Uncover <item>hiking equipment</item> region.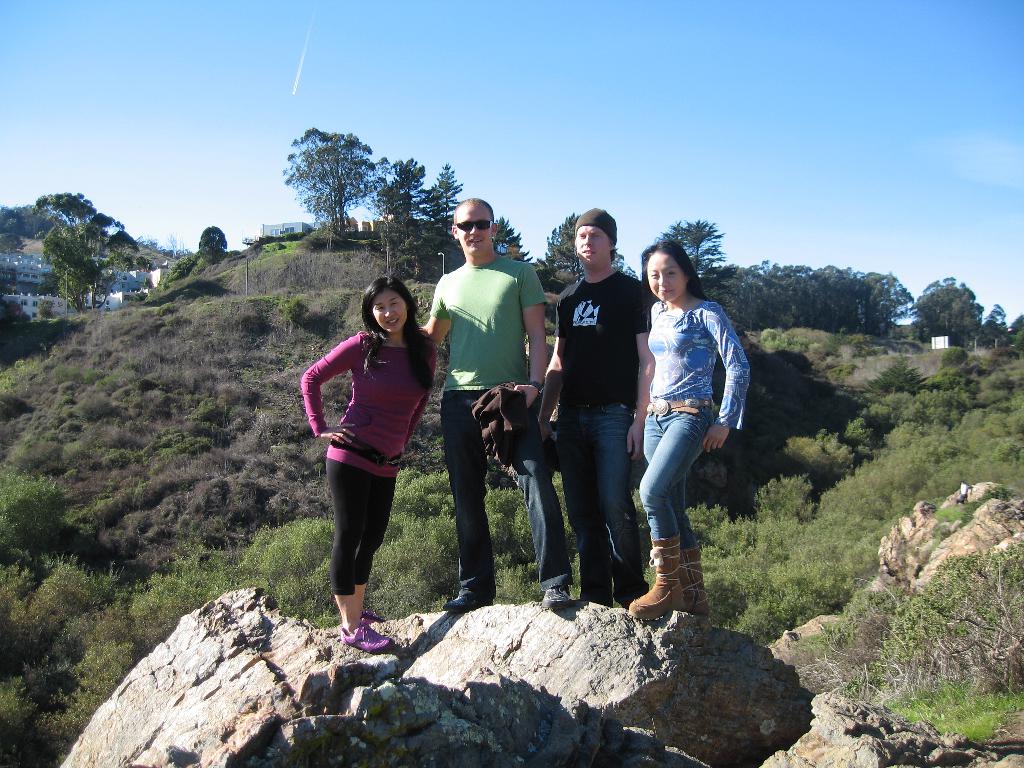
Uncovered: <box>358,614,382,626</box>.
